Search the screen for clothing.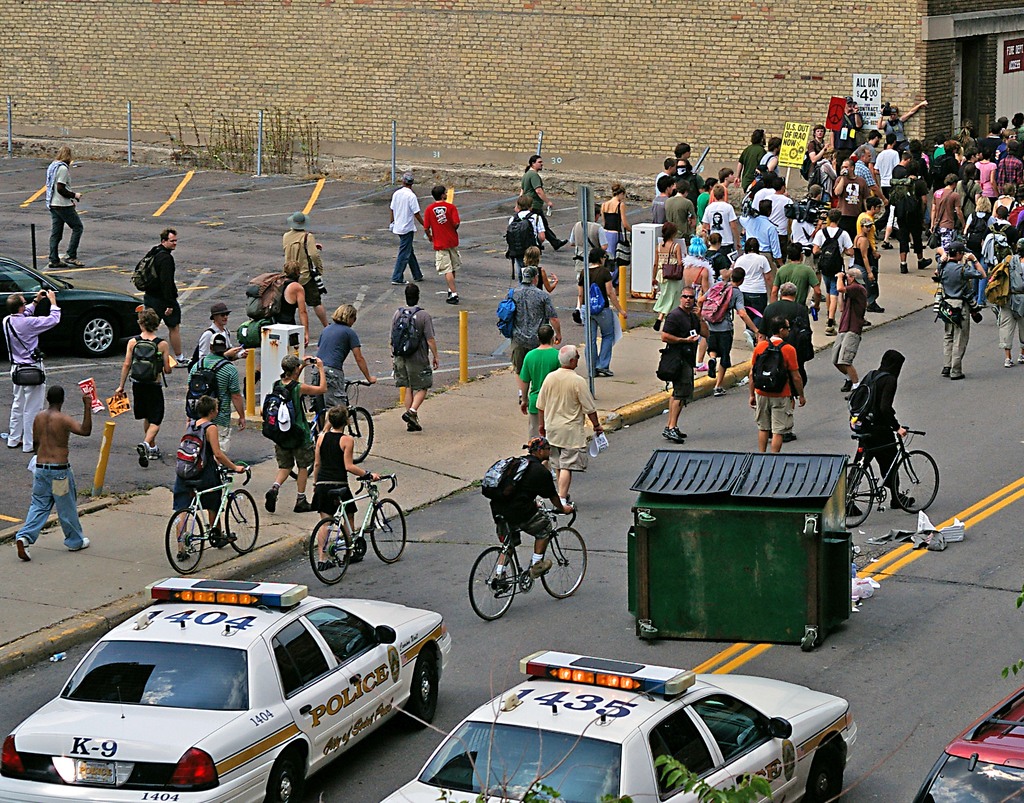
Found at bbox(996, 301, 1023, 353).
